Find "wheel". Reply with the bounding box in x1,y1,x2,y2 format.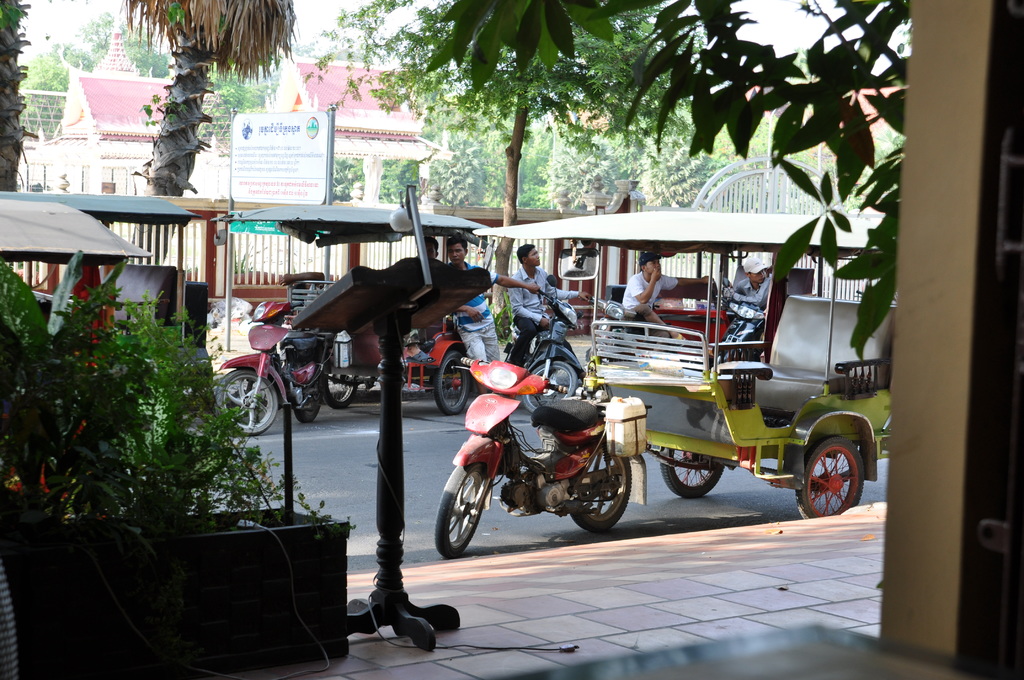
801,432,877,518.
